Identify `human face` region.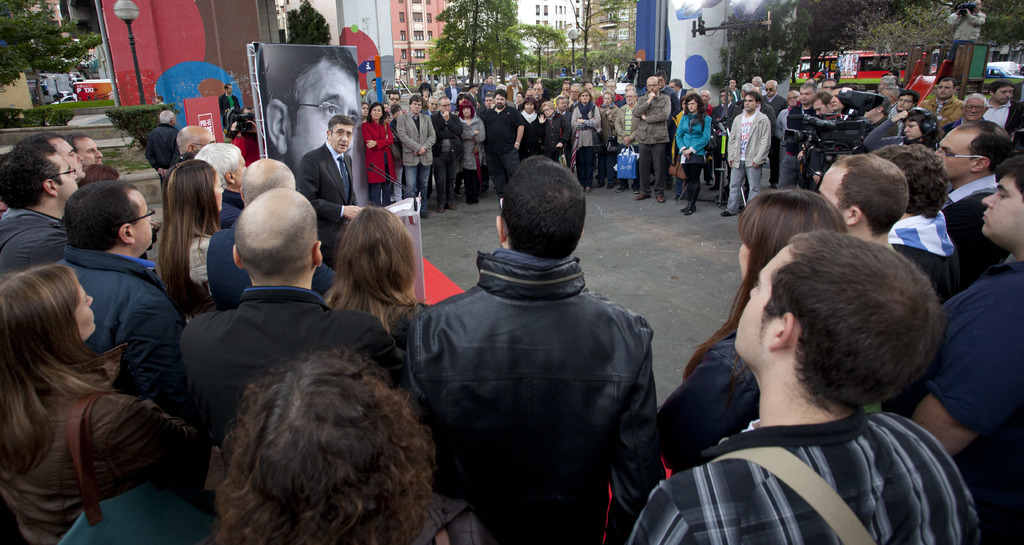
Region: 440 84 444 90.
